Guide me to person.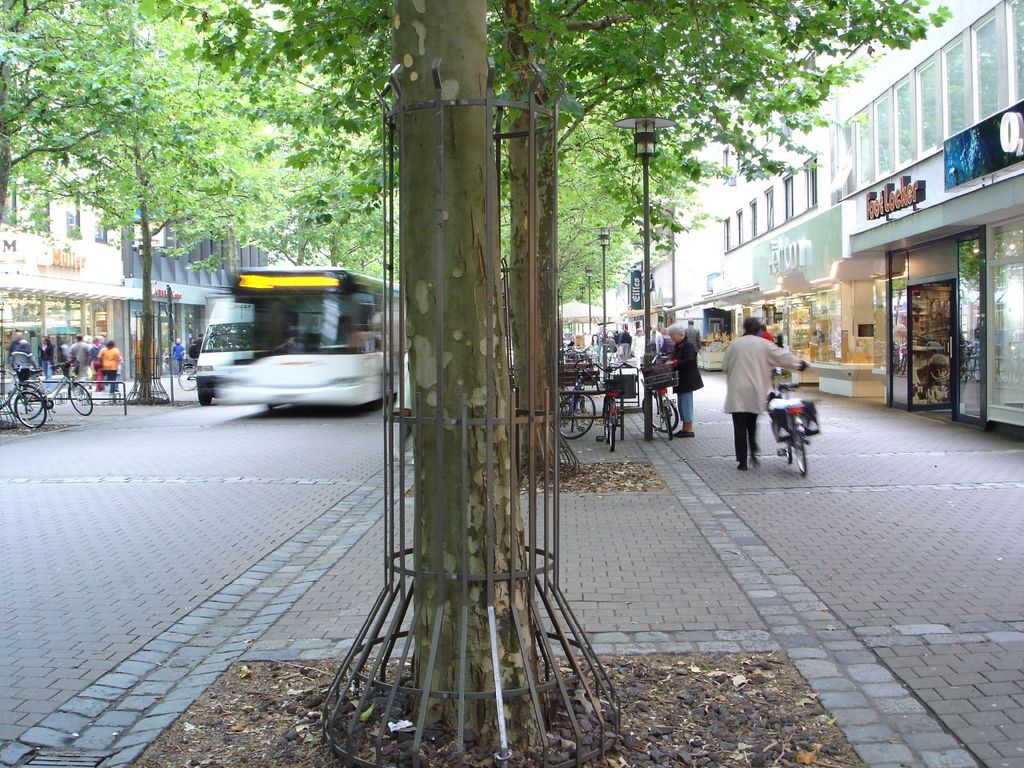
Guidance: [760,325,773,339].
